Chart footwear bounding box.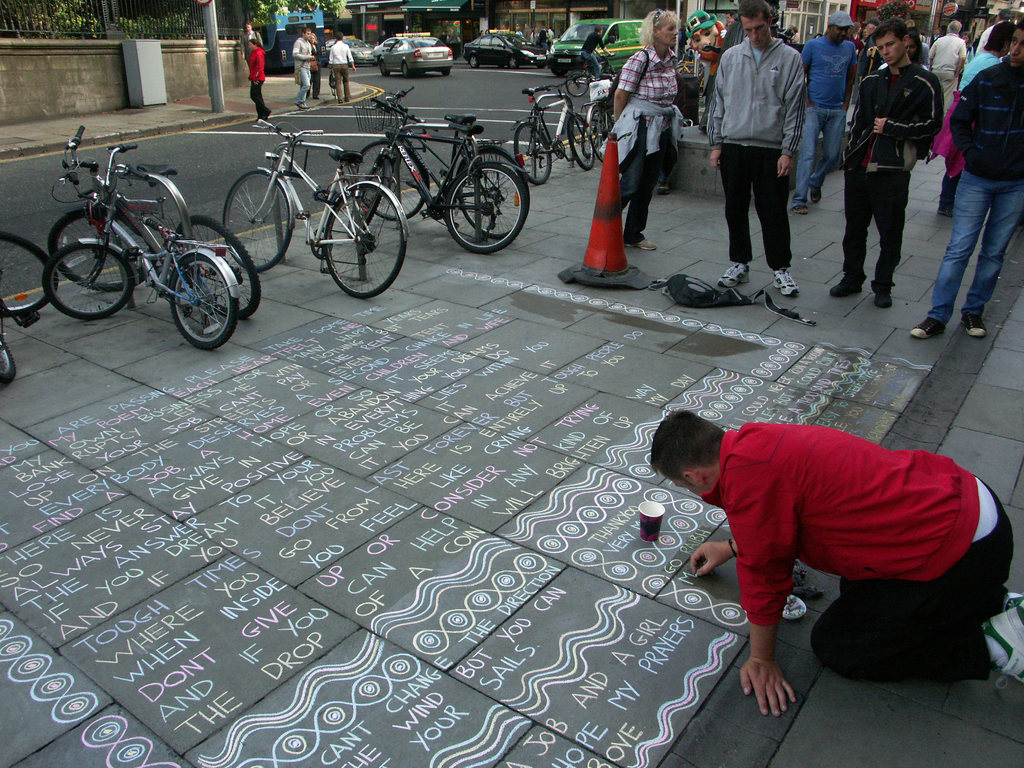
Charted: x1=296, y1=104, x2=306, y2=113.
